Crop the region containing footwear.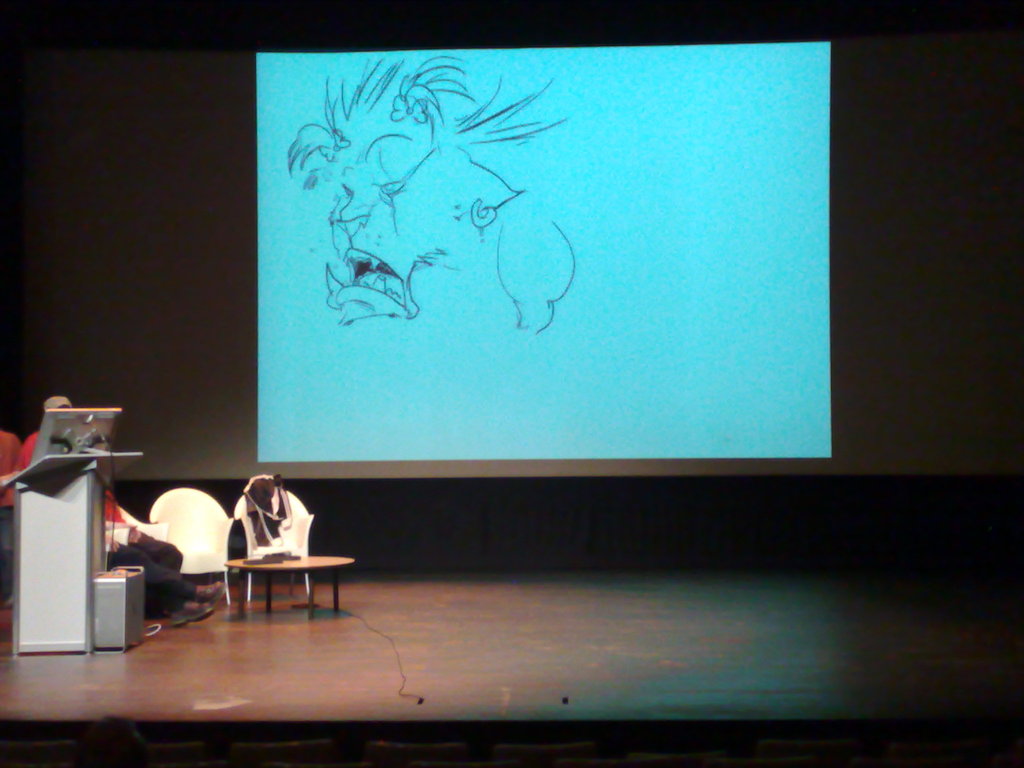
Crop region: (left=172, top=598, right=214, bottom=630).
